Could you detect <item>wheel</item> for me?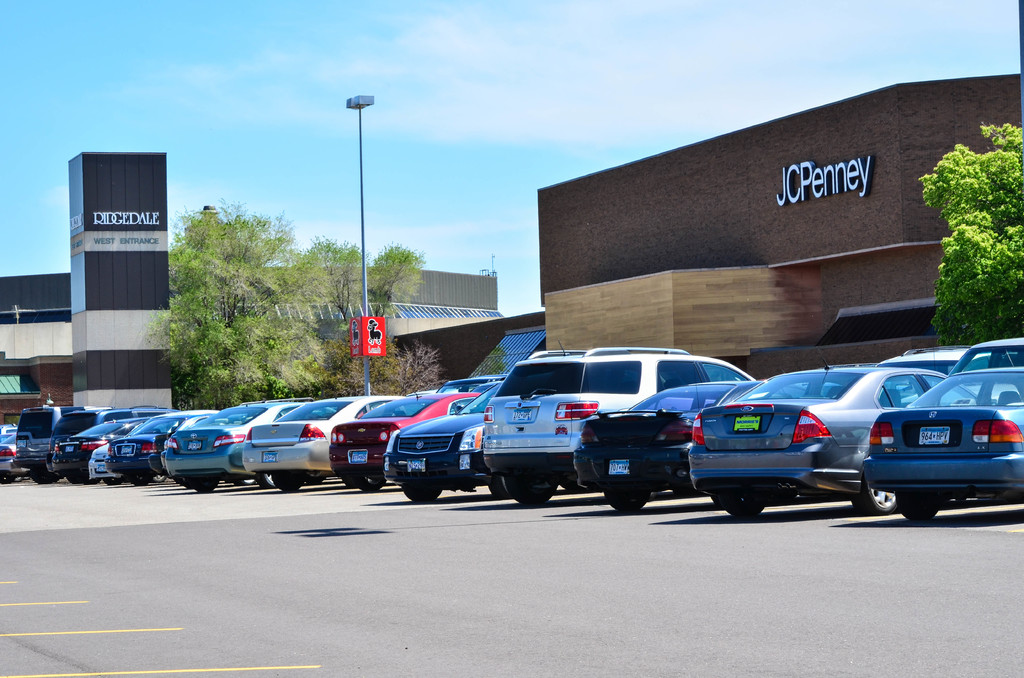
Detection result: 146 471 163 482.
